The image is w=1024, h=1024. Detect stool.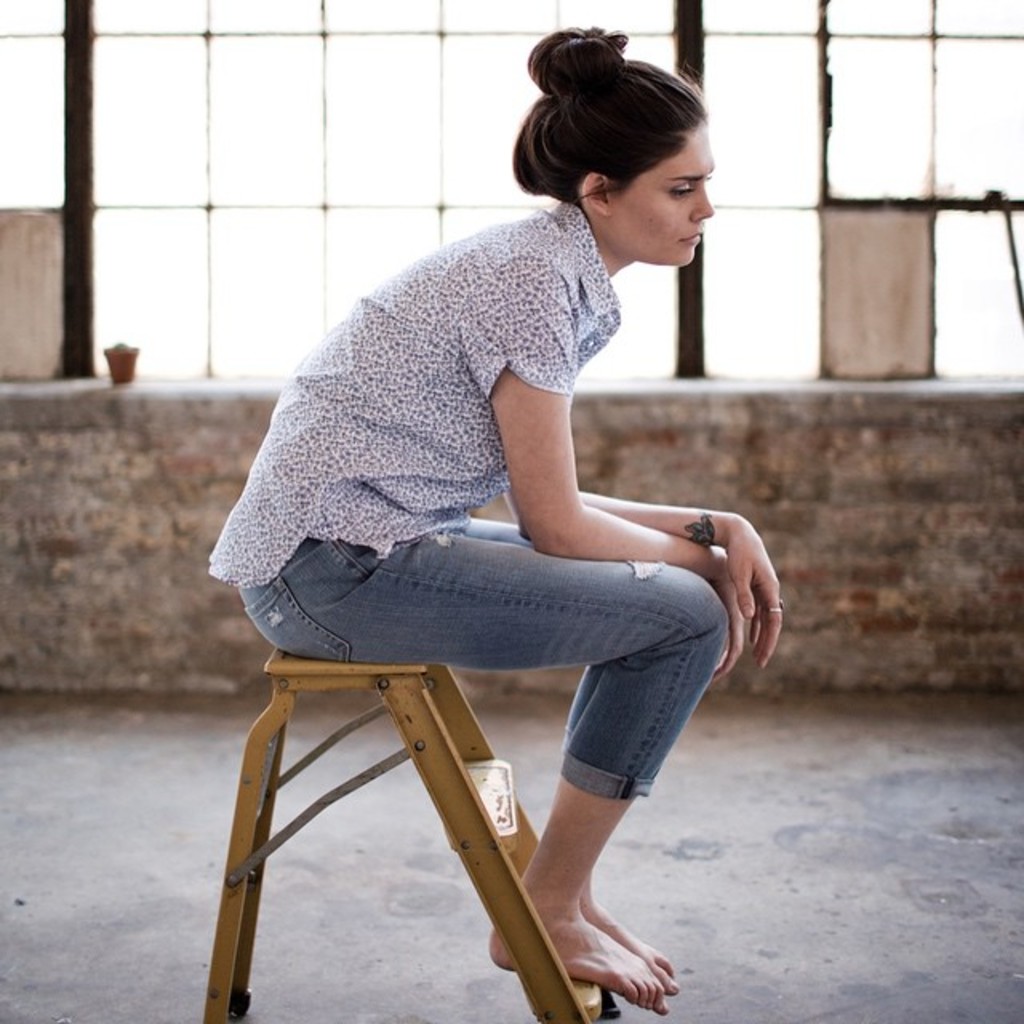
Detection: (x1=203, y1=645, x2=621, y2=1022).
